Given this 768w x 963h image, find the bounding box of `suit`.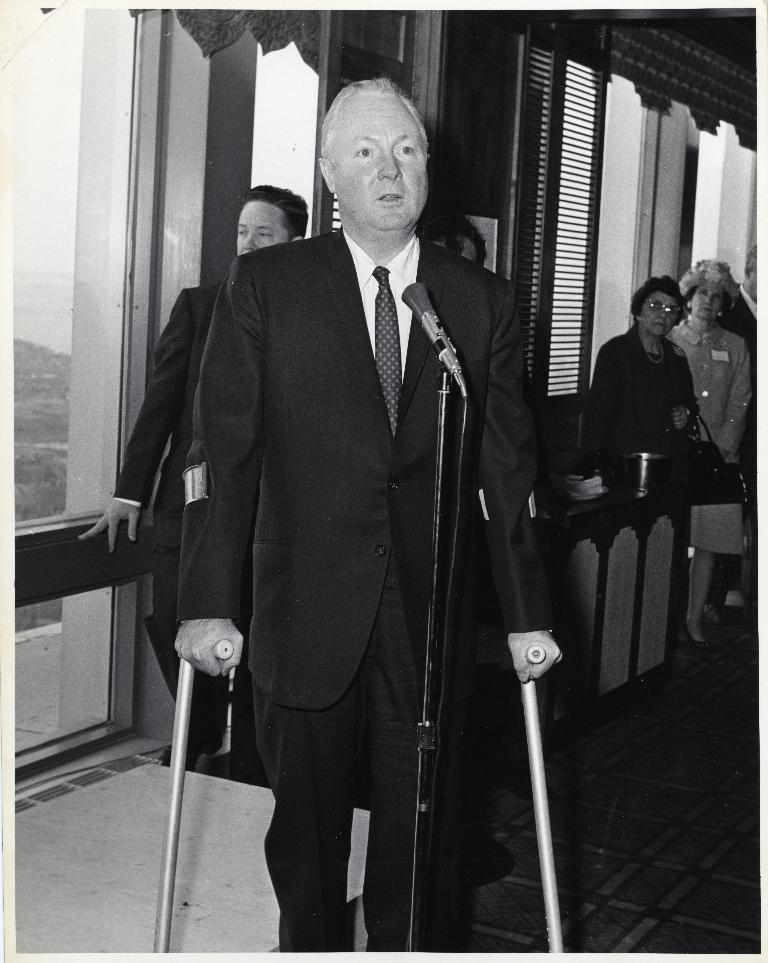
(111, 277, 257, 792).
